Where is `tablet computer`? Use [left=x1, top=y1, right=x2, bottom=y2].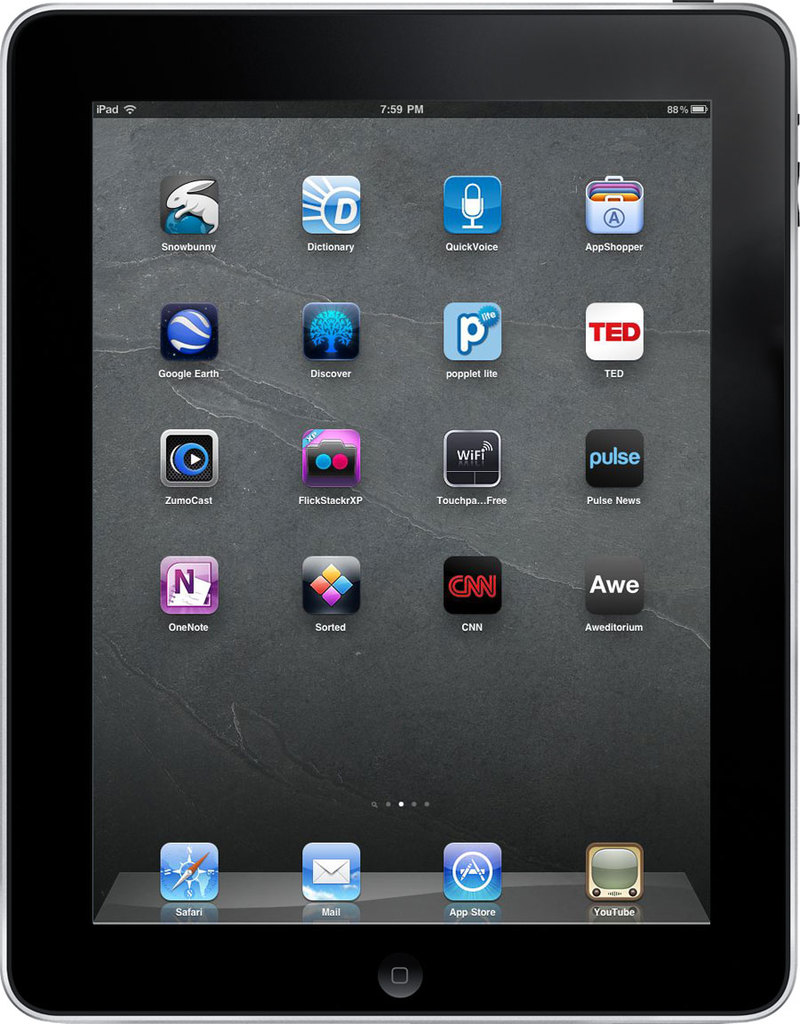
[left=1, top=0, right=799, bottom=1022].
